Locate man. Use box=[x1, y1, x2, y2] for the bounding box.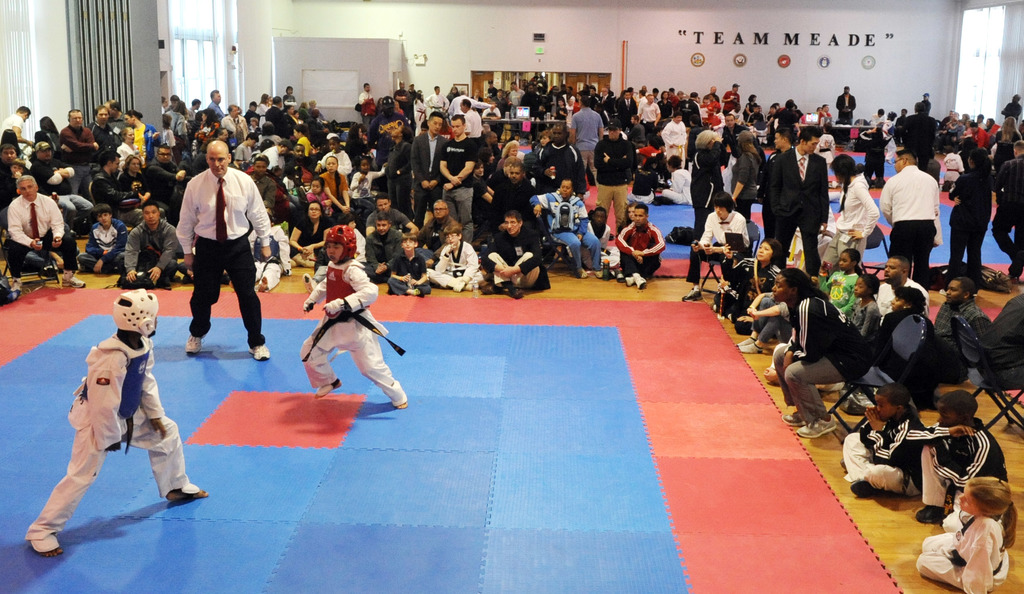
box=[1002, 93, 1023, 124].
